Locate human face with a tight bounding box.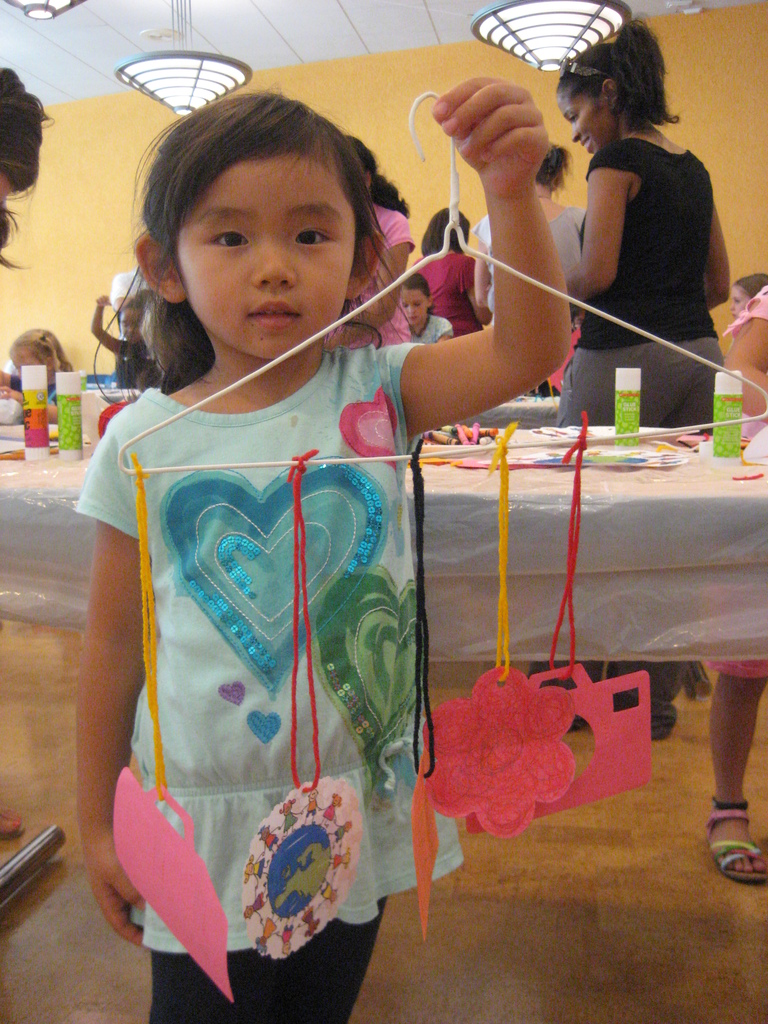
select_region(559, 95, 611, 155).
